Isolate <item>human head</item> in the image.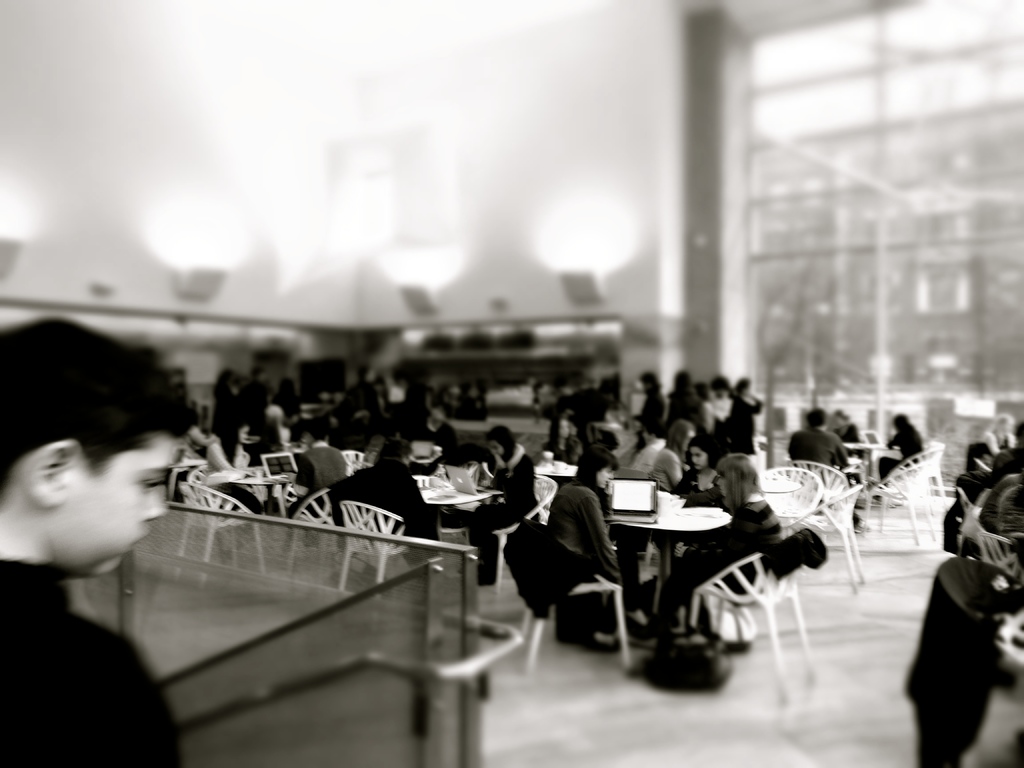
Isolated region: crop(4, 310, 211, 575).
